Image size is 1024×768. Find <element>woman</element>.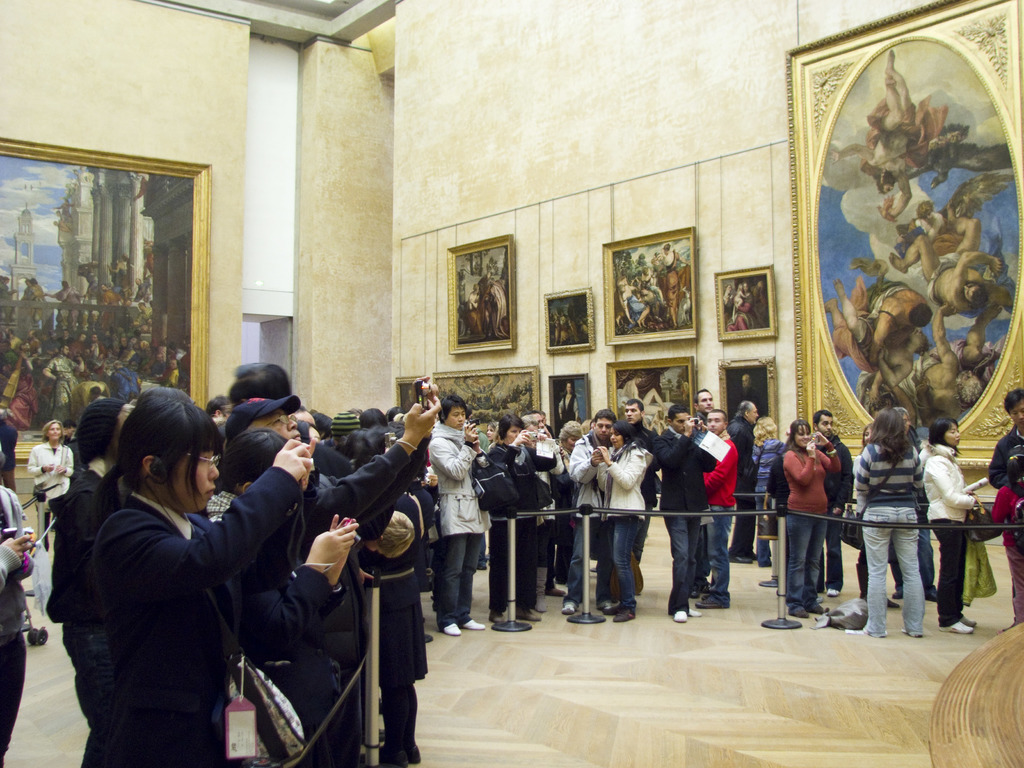
box(203, 415, 362, 767).
